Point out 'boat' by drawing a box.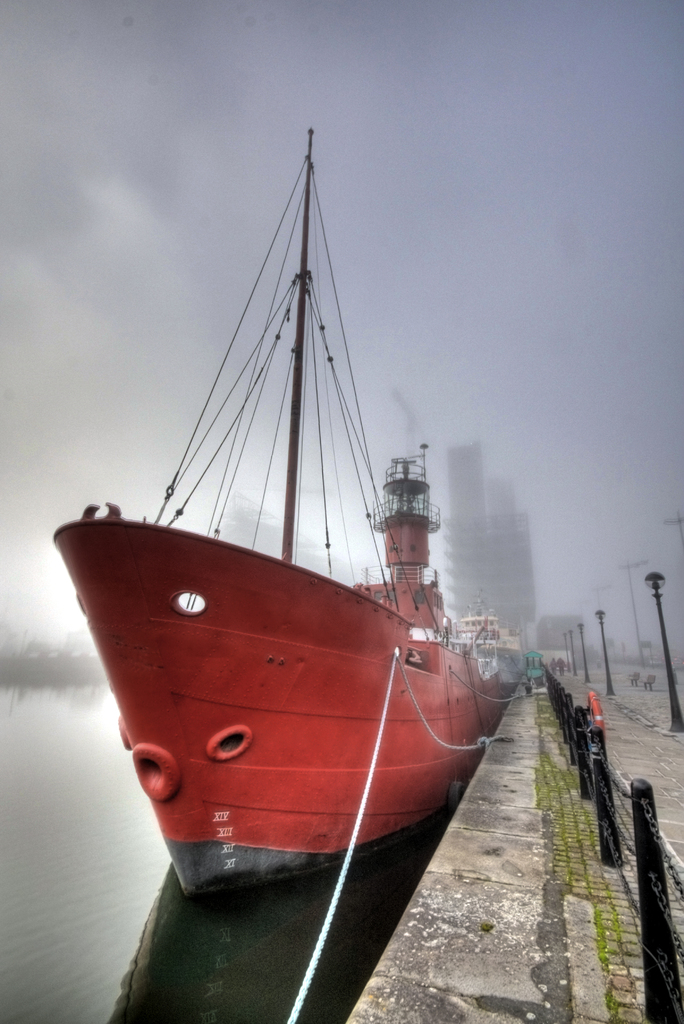
l=56, t=109, r=516, b=931.
